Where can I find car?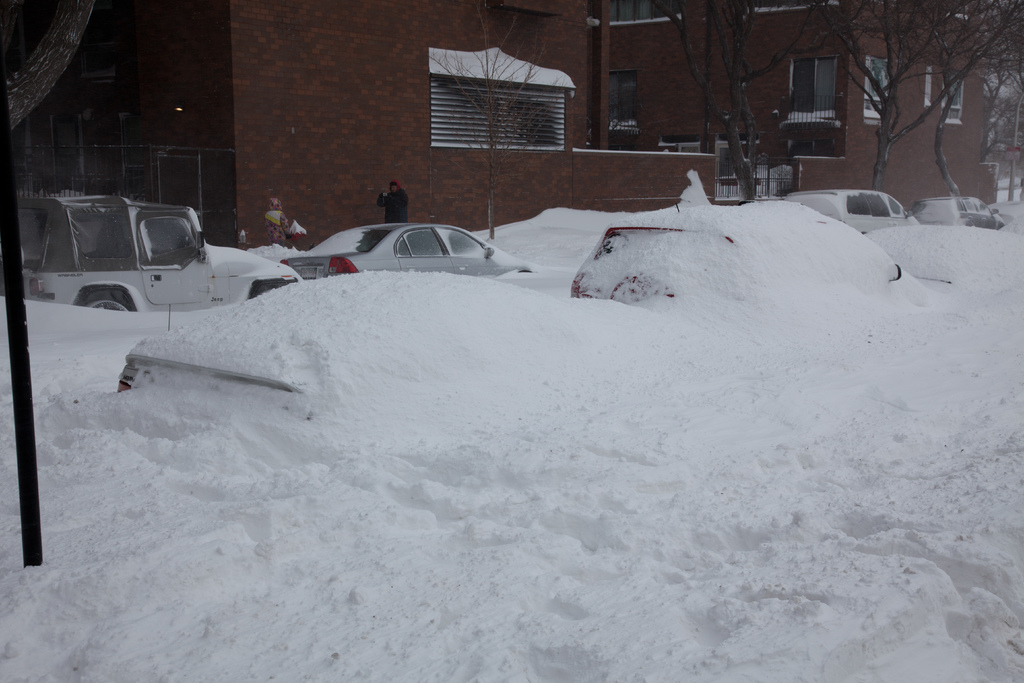
You can find it at crop(785, 188, 922, 240).
